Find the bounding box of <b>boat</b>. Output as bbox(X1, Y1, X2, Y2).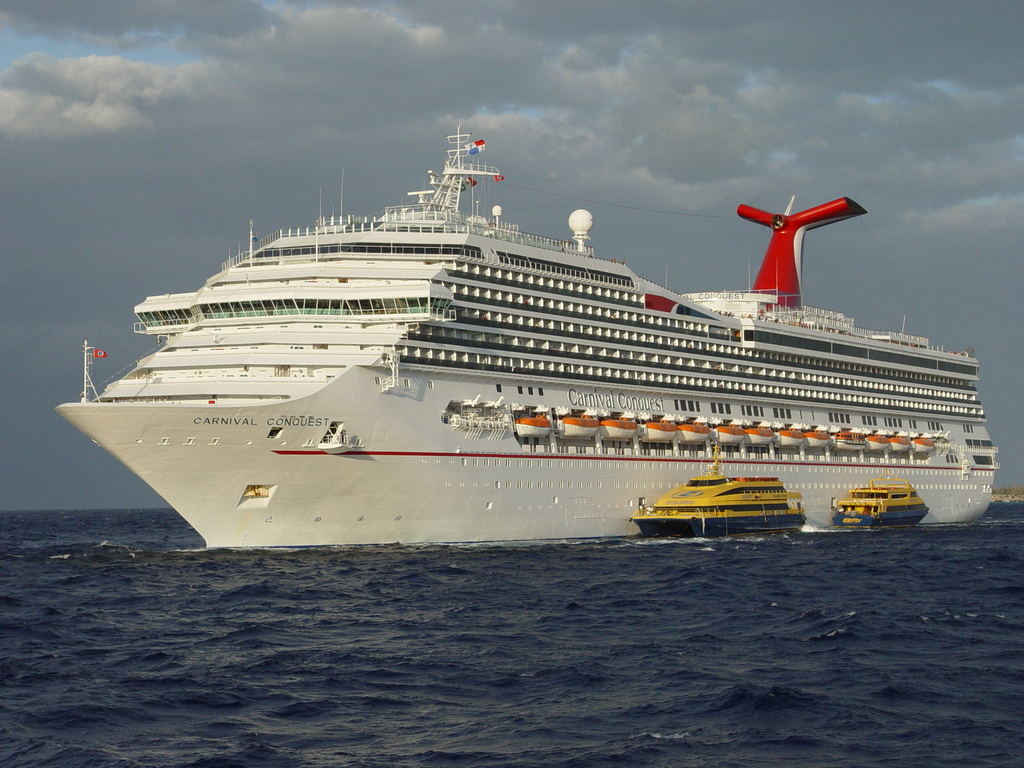
bbox(77, 124, 962, 570).
